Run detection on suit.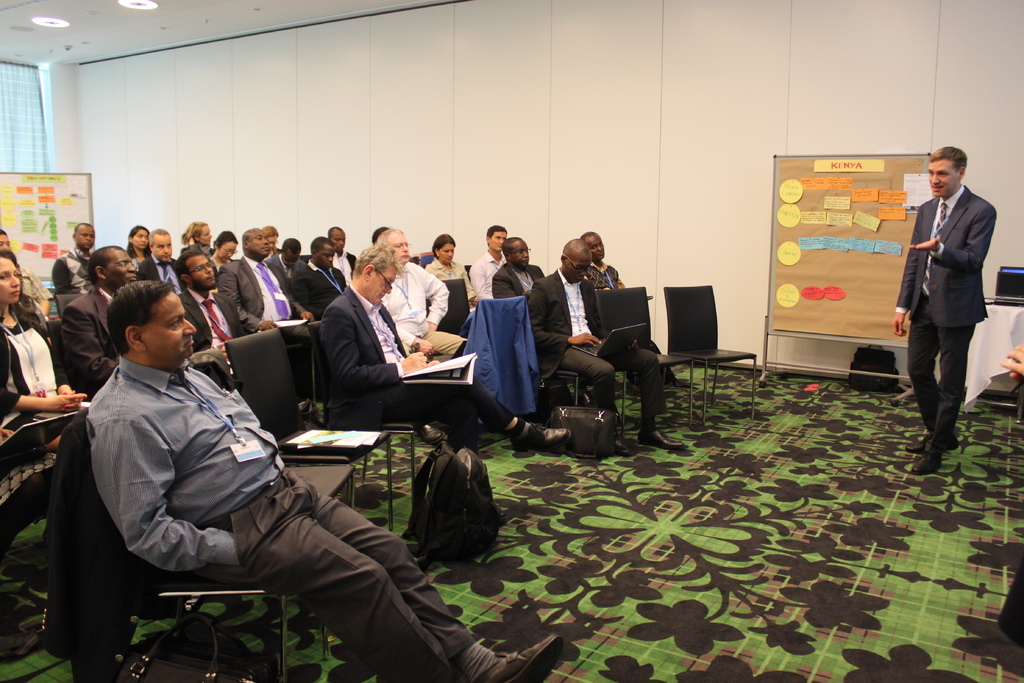
Result: pyautogui.locateOnScreen(906, 156, 1004, 473).
